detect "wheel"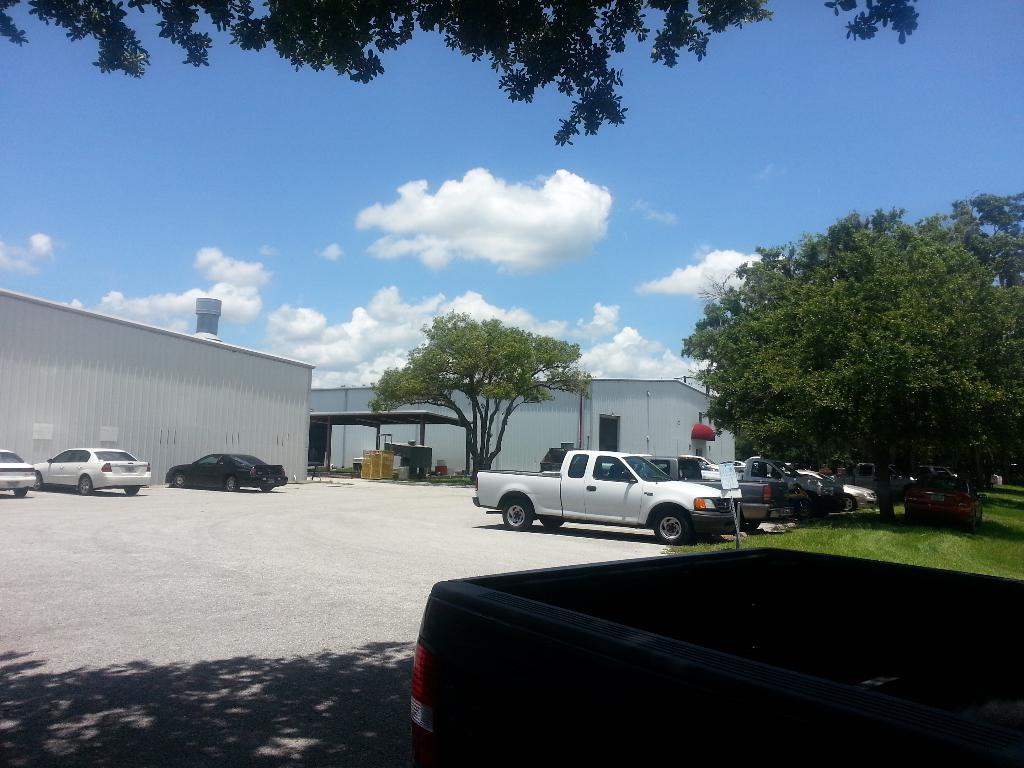
x1=257, y1=484, x2=272, y2=493
